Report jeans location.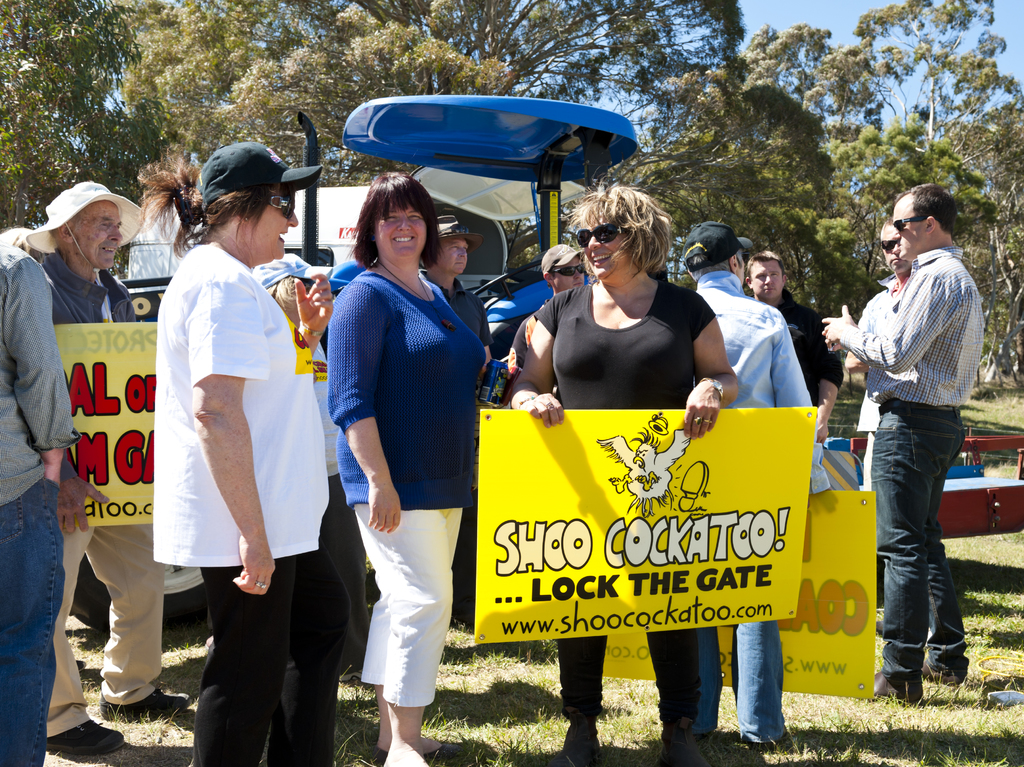
Report: (554, 627, 694, 743).
